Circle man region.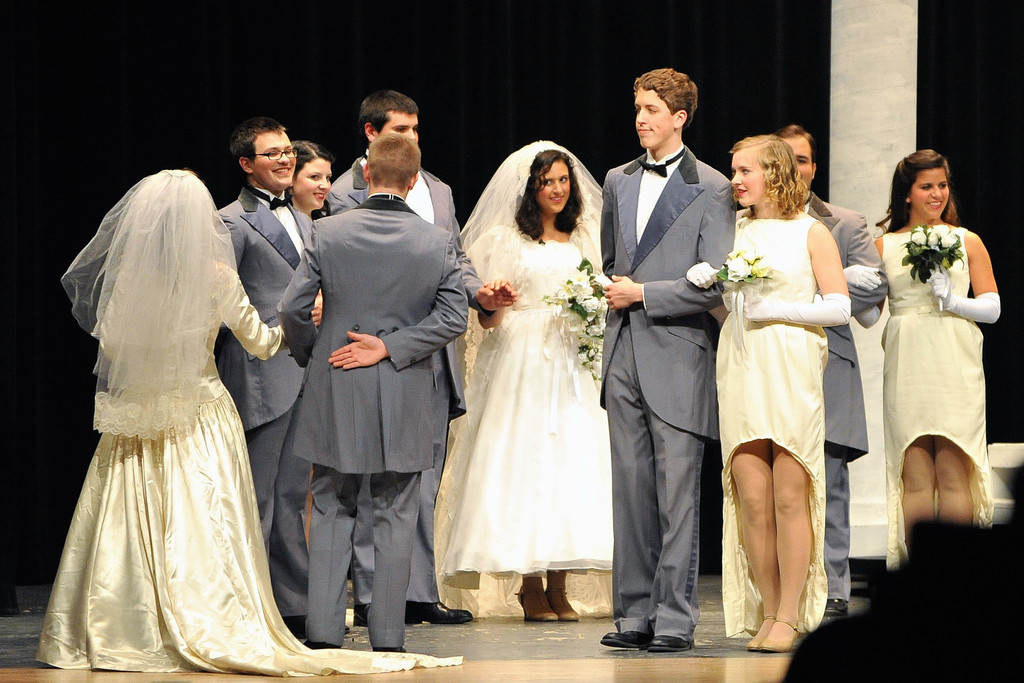
Region: 778/115/883/616.
